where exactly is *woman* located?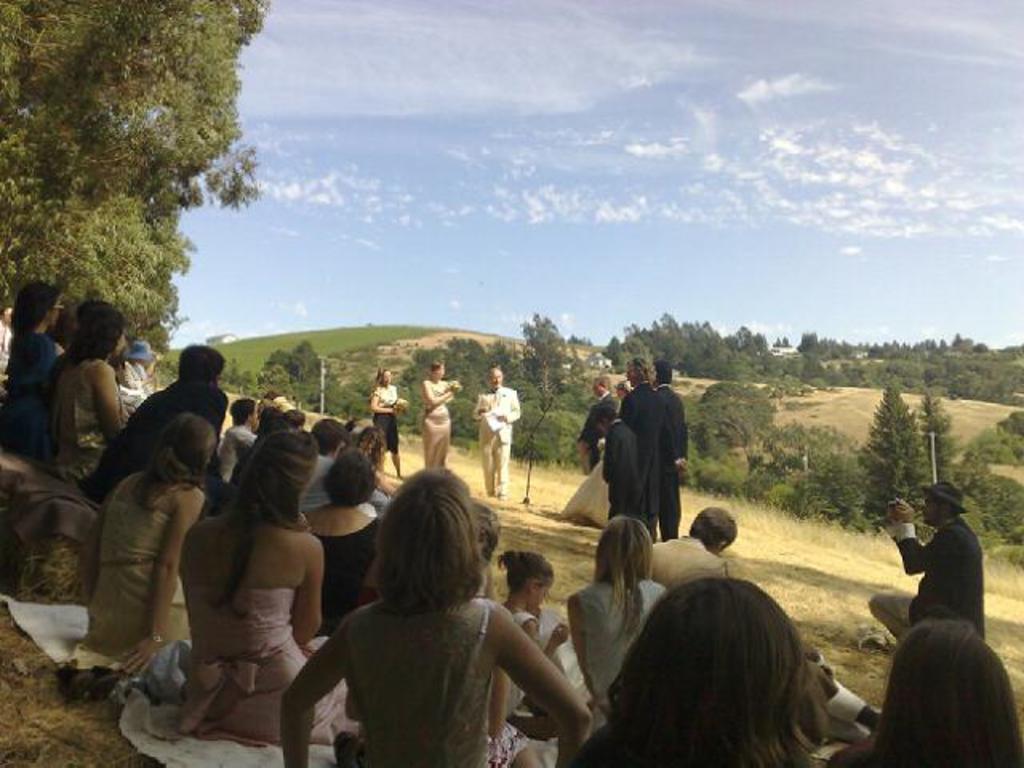
Its bounding box is box=[43, 307, 130, 483].
